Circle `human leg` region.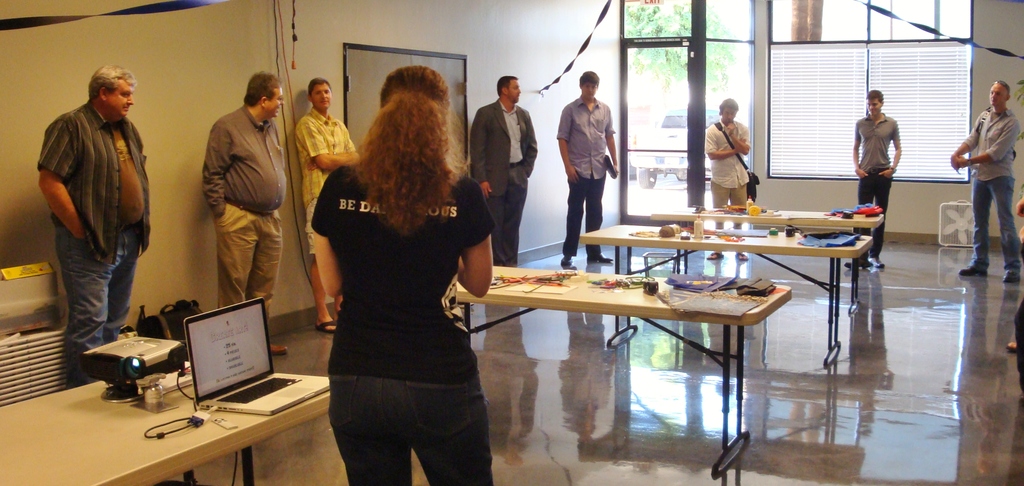
Region: crop(218, 206, 256, 308).
